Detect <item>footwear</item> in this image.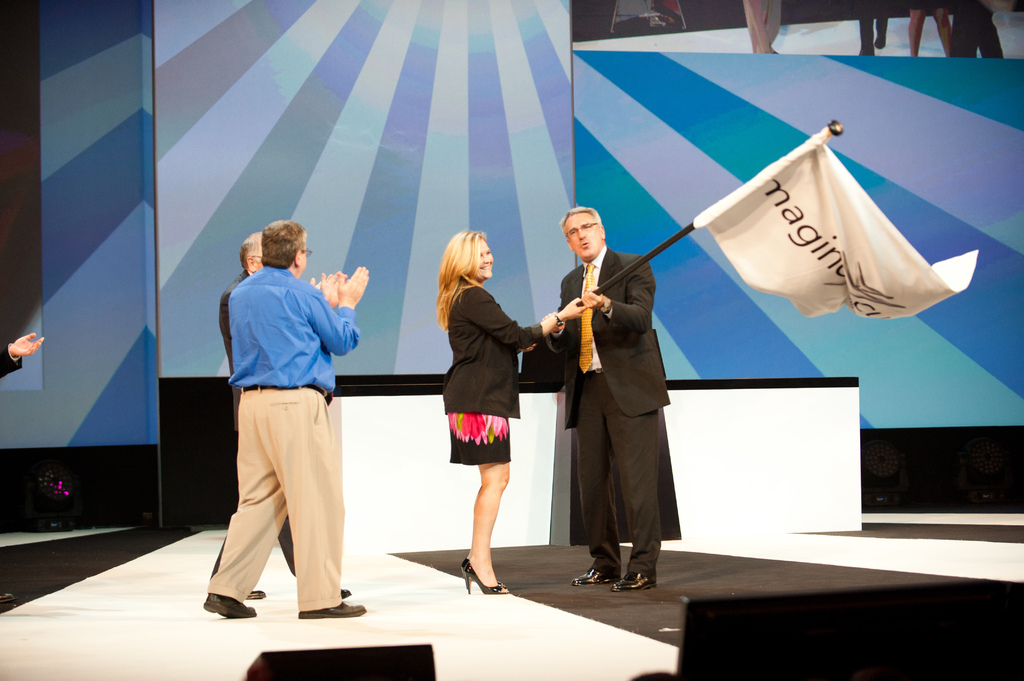
Detection: locate(460, 553, 510, 593).
